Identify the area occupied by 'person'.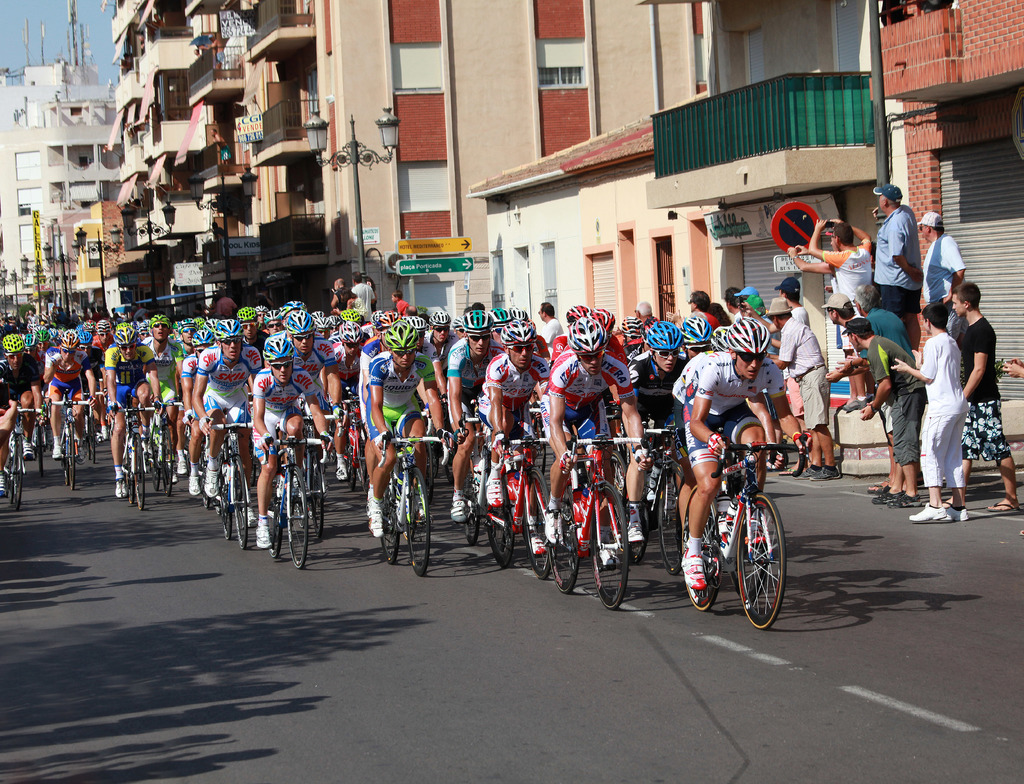
Area: l=406, t=304, r=417, b=316.
